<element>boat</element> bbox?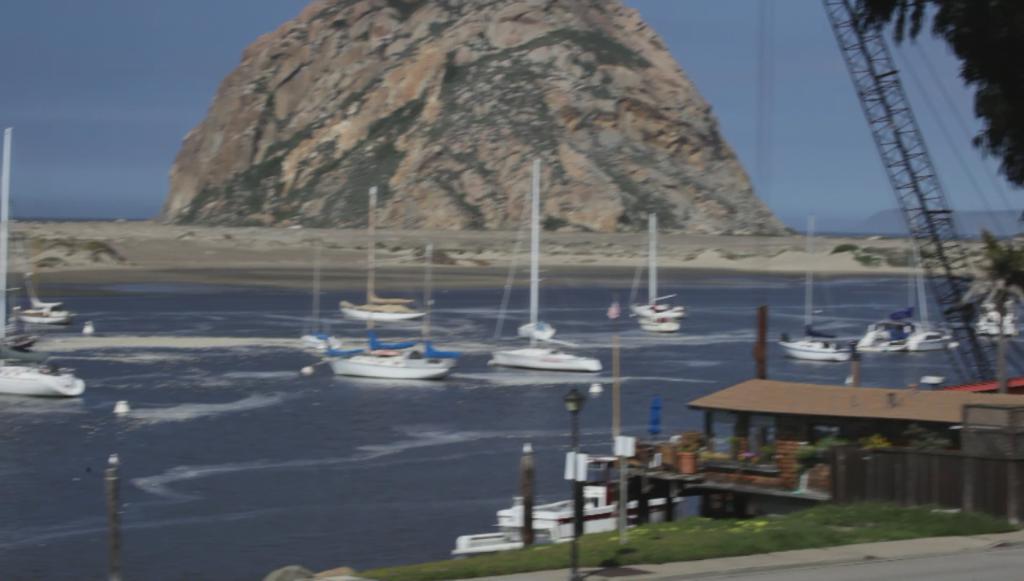
detection(959, 295, 1023, 341)
